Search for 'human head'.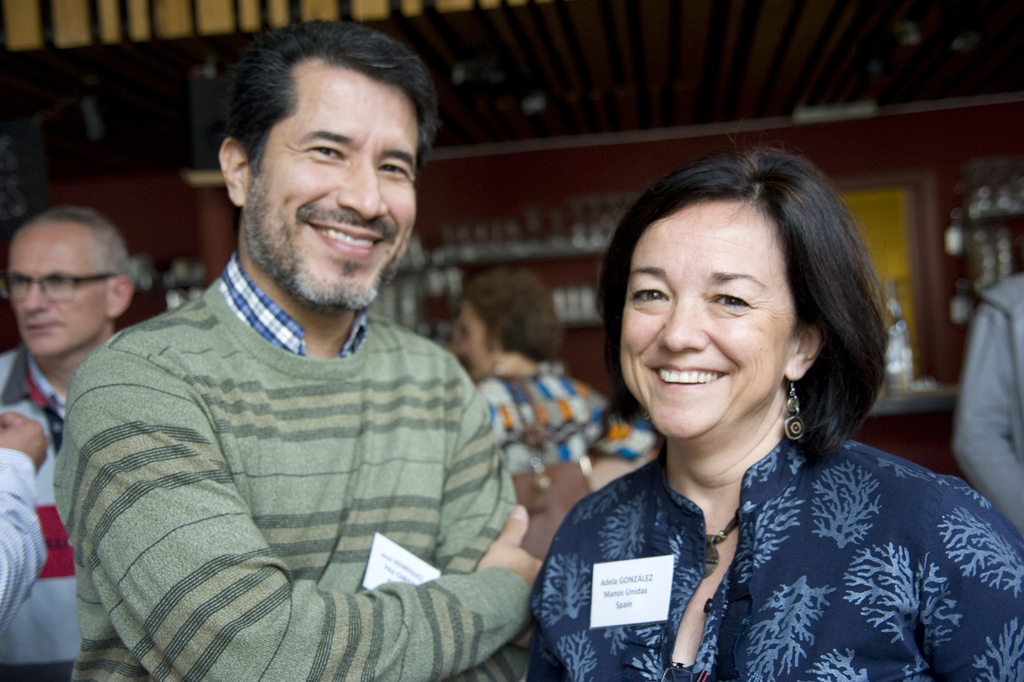
Found at 214, 13, 444, 307.
